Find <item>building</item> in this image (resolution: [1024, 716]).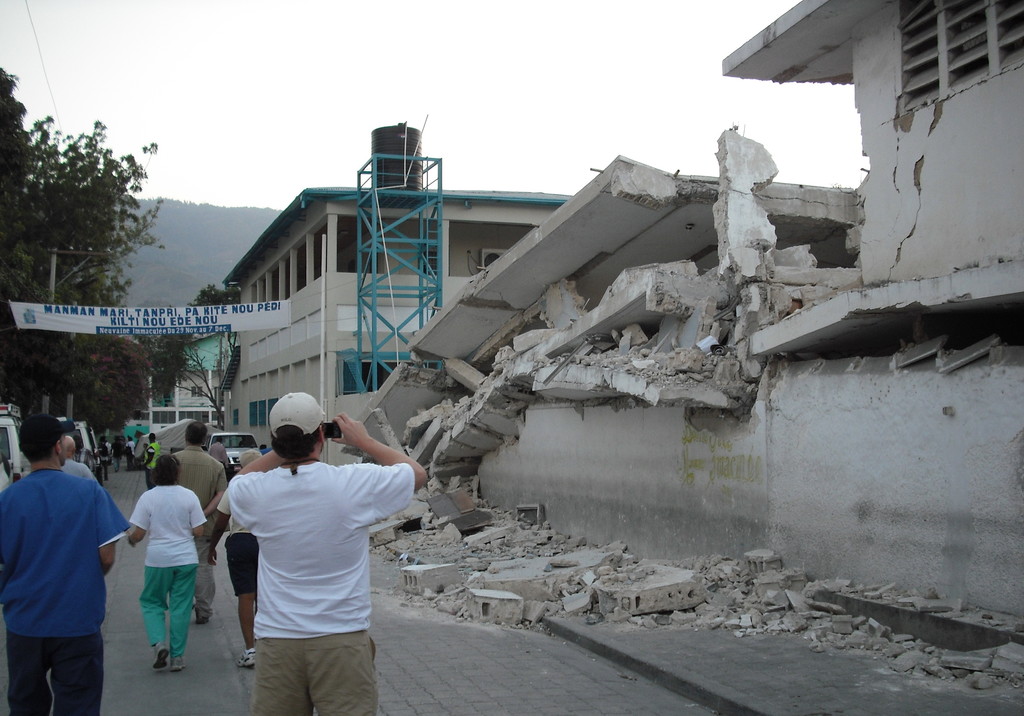
bbox=[218, 181, 570, 464].
